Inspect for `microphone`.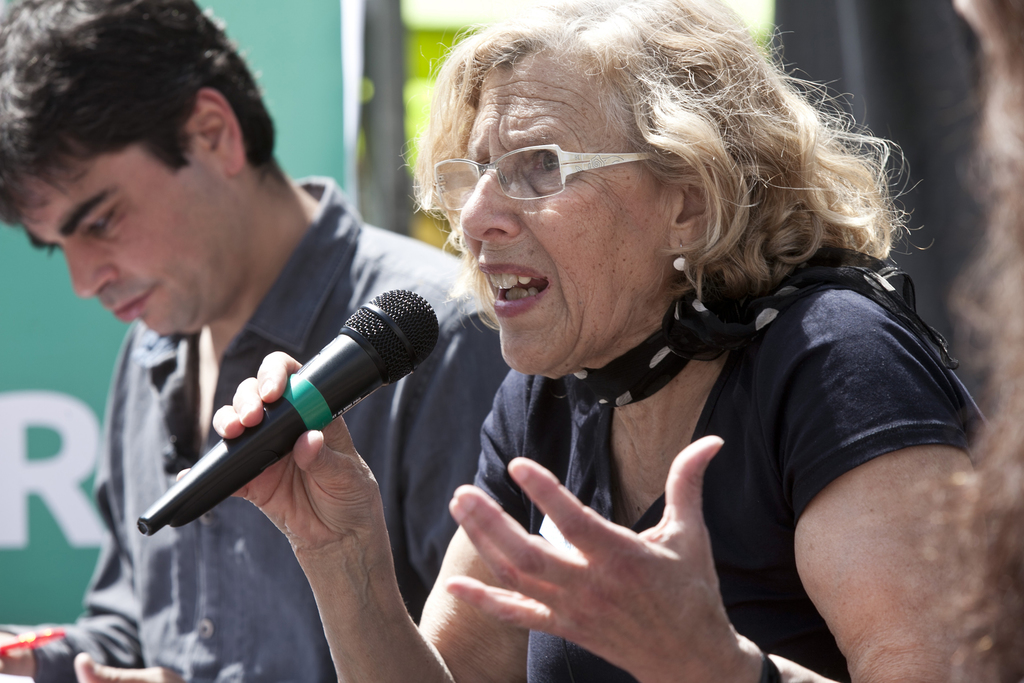
Inspection: left=155, top=277, right=476, bottom=538.
